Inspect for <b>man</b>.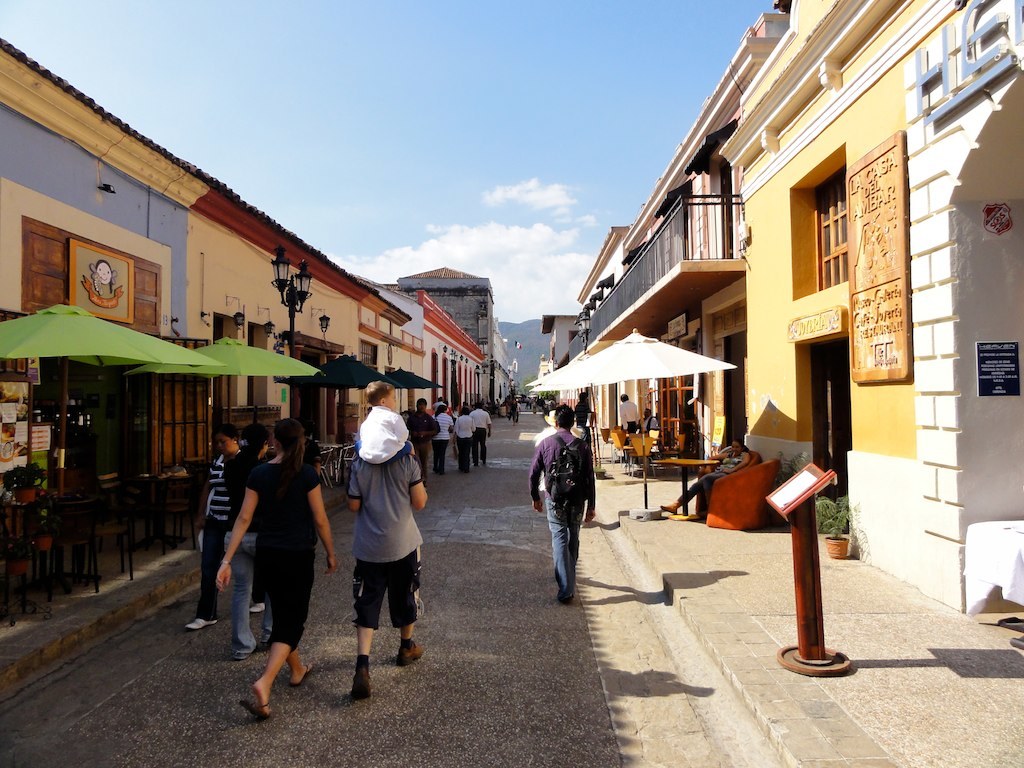
Inspection: [x1=643, y1=409, x2=659, y2=433].
